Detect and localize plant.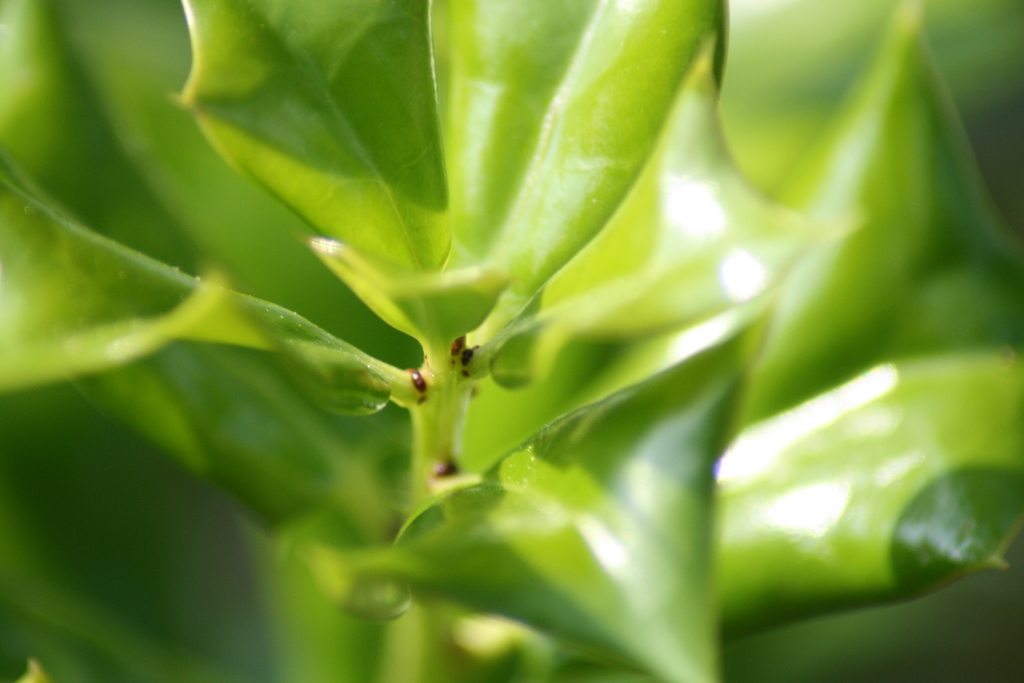
Localized at 1,0,1006,682.
